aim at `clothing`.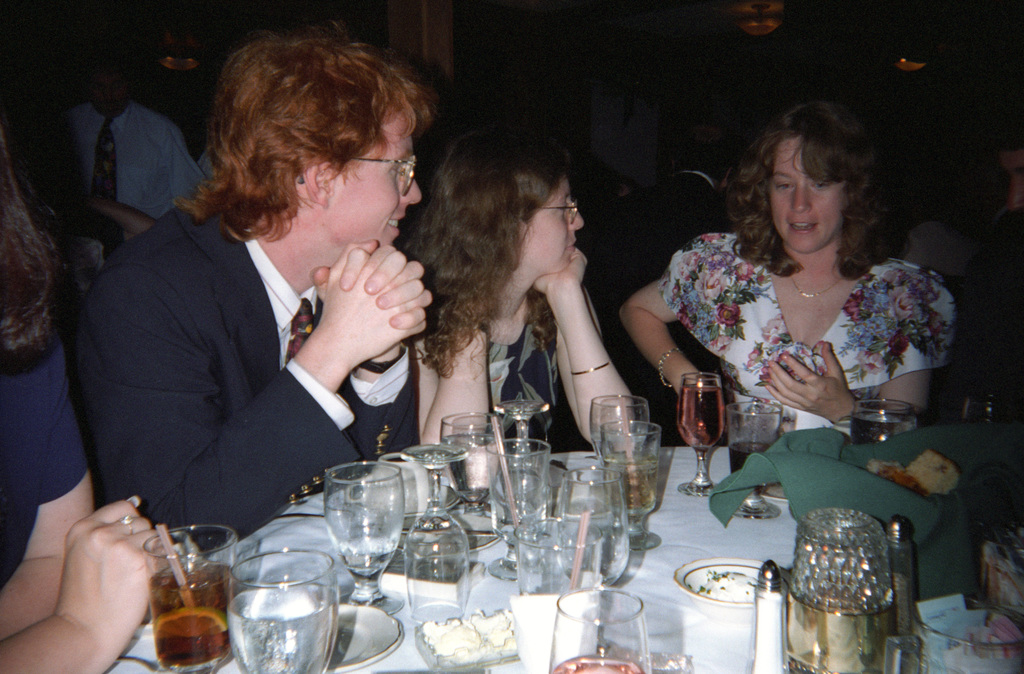
Aimed at <box>492,316,573,444</box>.
